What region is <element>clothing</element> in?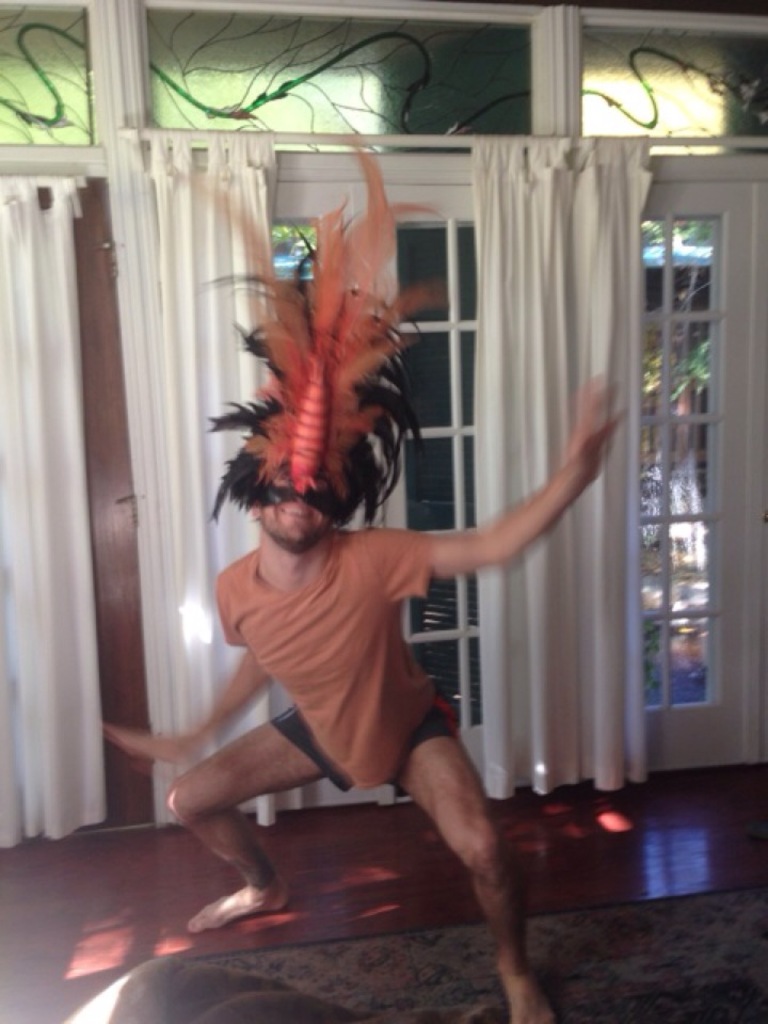
{"x1": 202, "y1": 505, "x2": 477, "y2": 802}.
